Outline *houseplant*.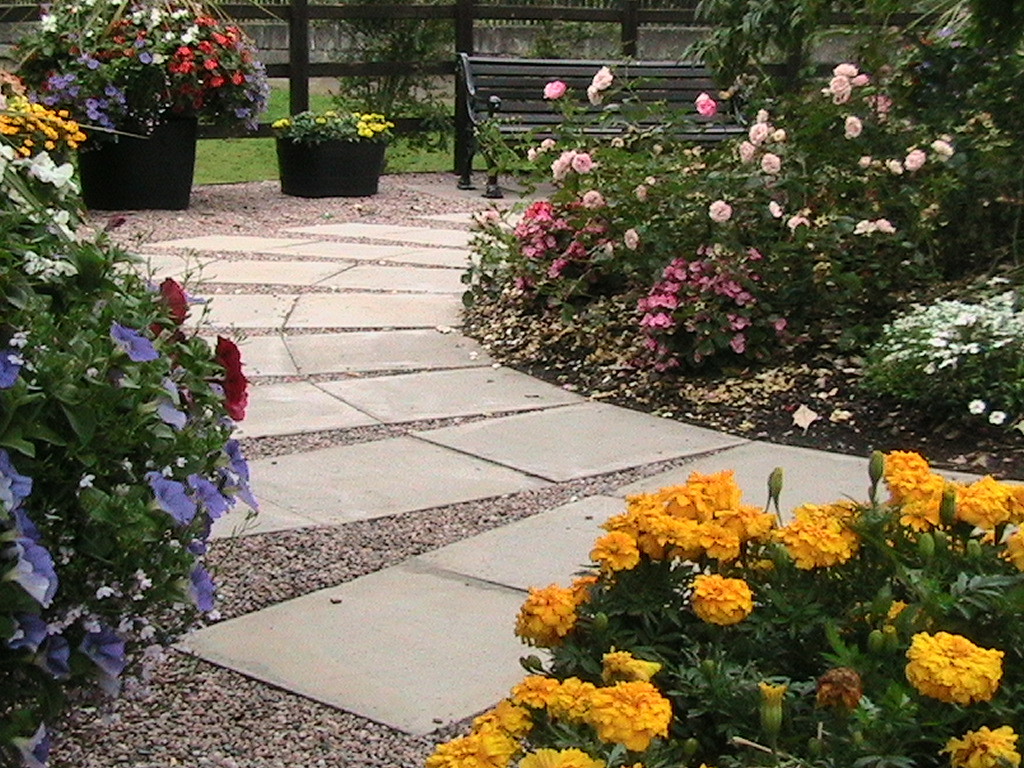
Outline: box=[272, 104, 398, 201].
